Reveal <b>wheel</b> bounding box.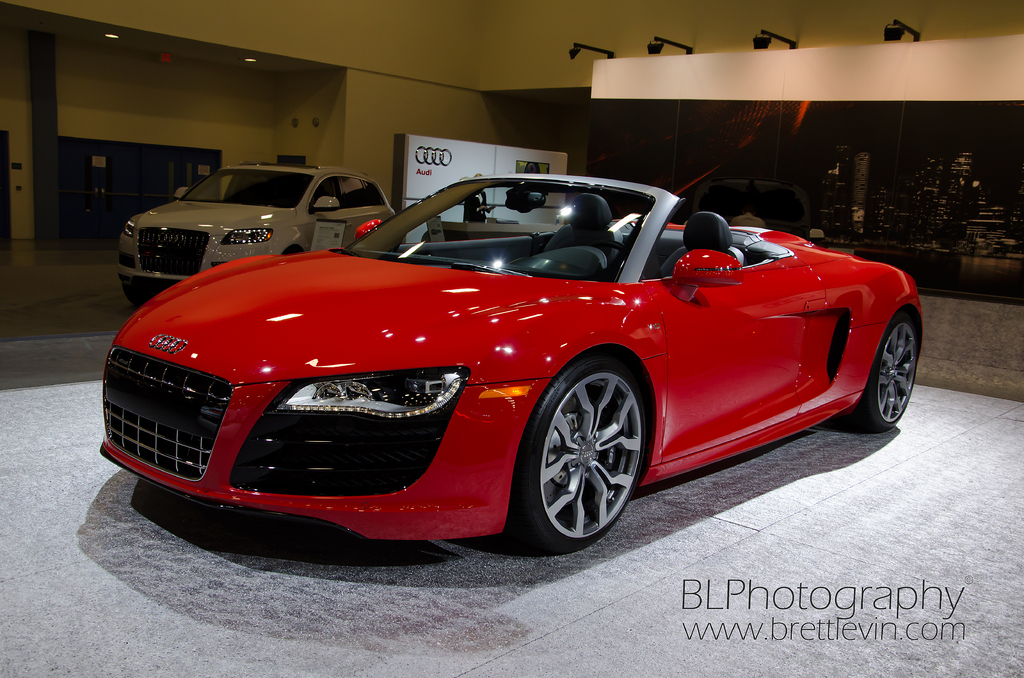
Revealed: x1=496 y1=358 x2=661 y2=555.
